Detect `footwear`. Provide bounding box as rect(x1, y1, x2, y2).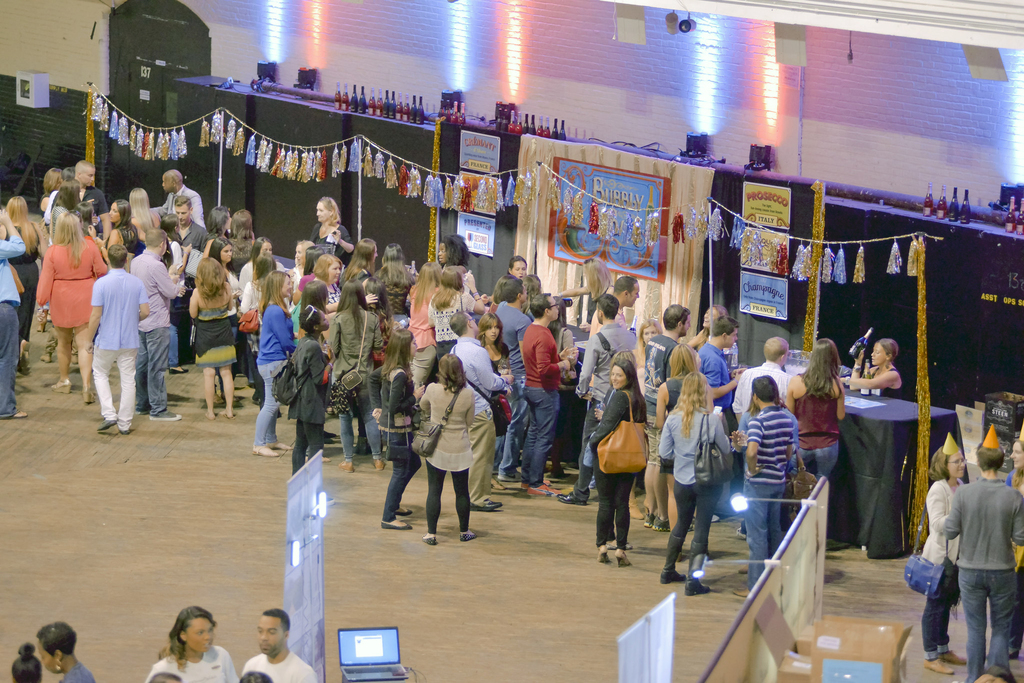
rect(422, 535, 435, 545).
